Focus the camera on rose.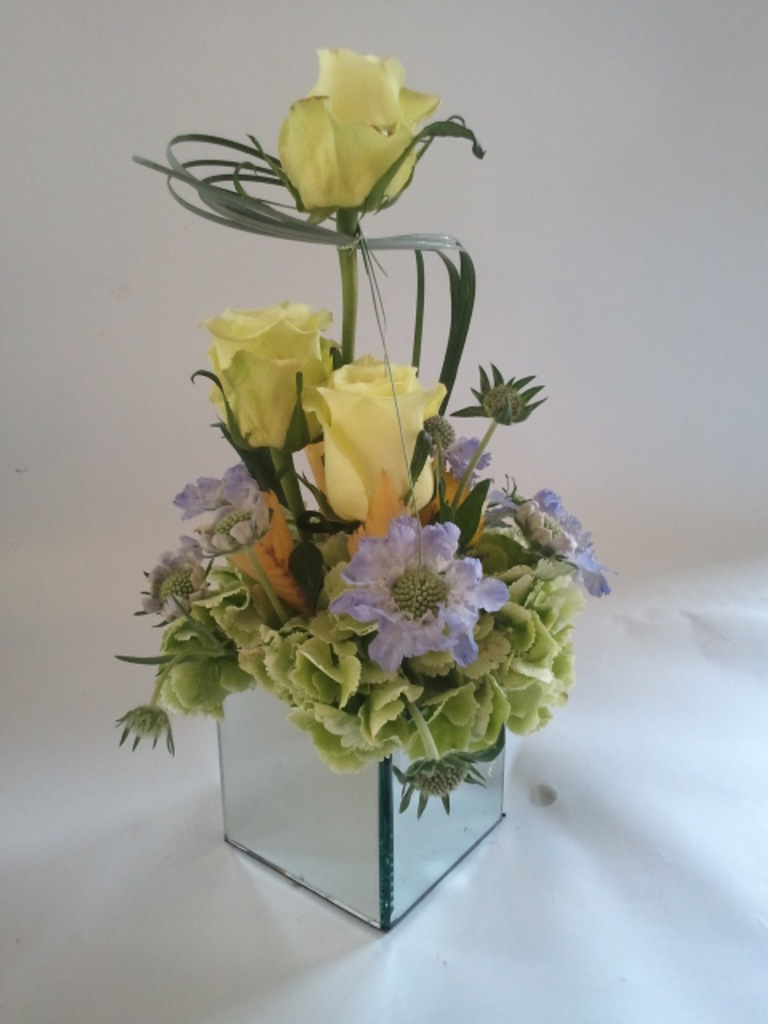
Focus region: pyautogui.locateOnScreen(266, 37, 438, 216).
